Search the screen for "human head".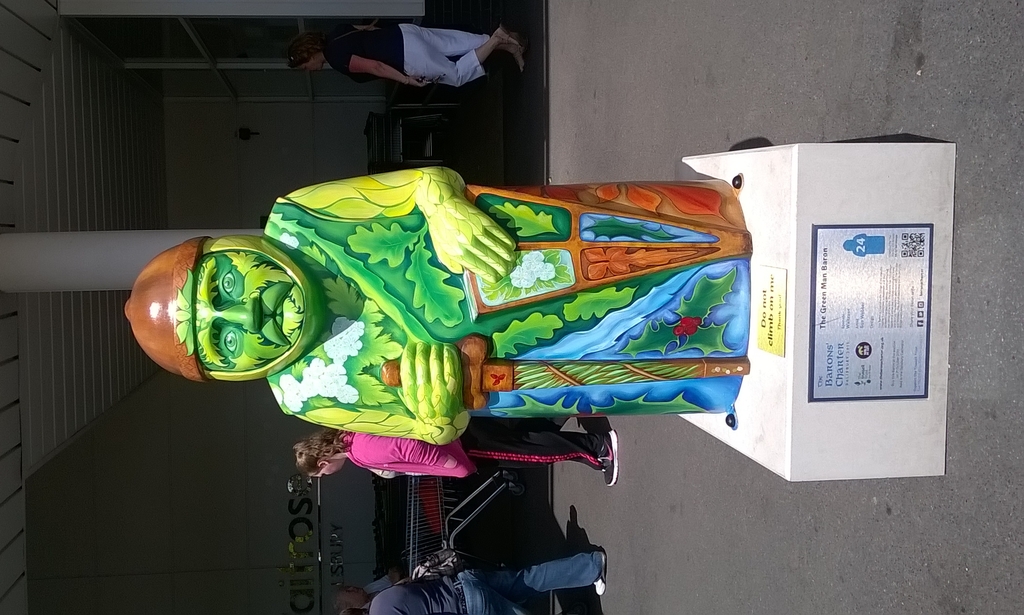
Found at {"x1": 282, "y1": 30, "x2": 323, "y2": 70}.
